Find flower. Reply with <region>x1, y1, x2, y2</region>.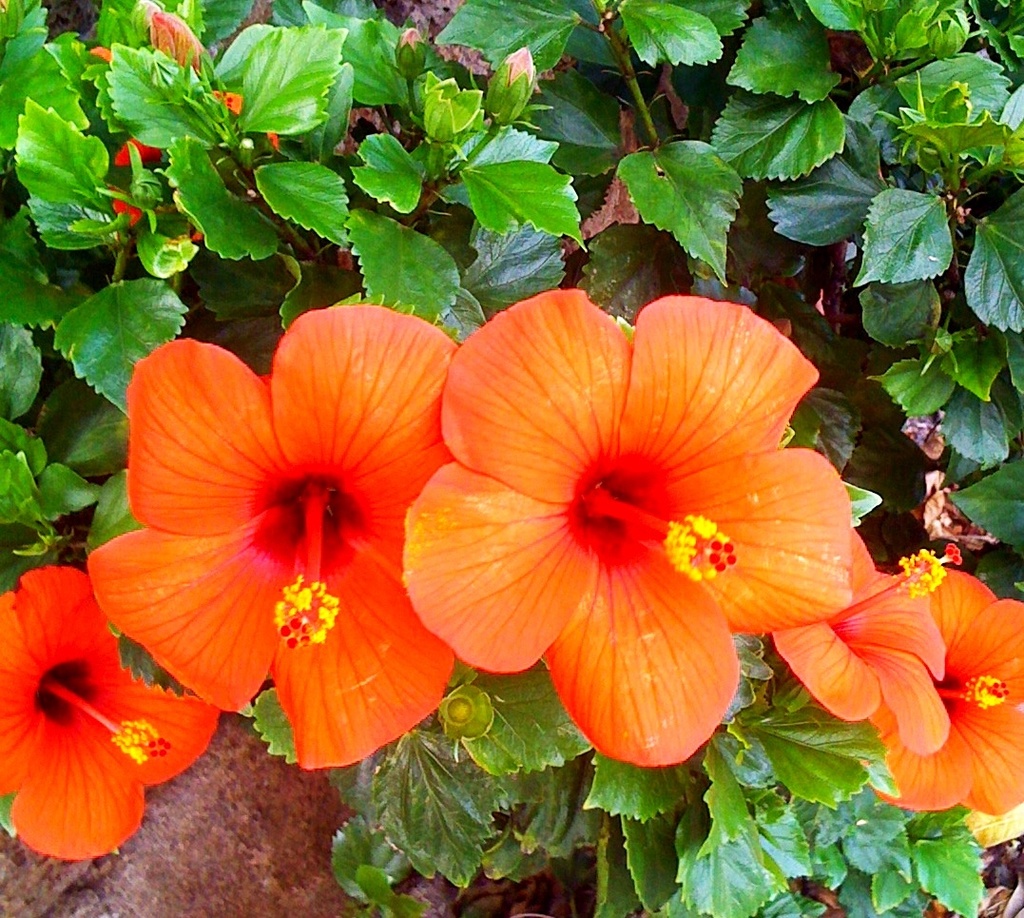
<region>398, 273, 900, 765</region>.
